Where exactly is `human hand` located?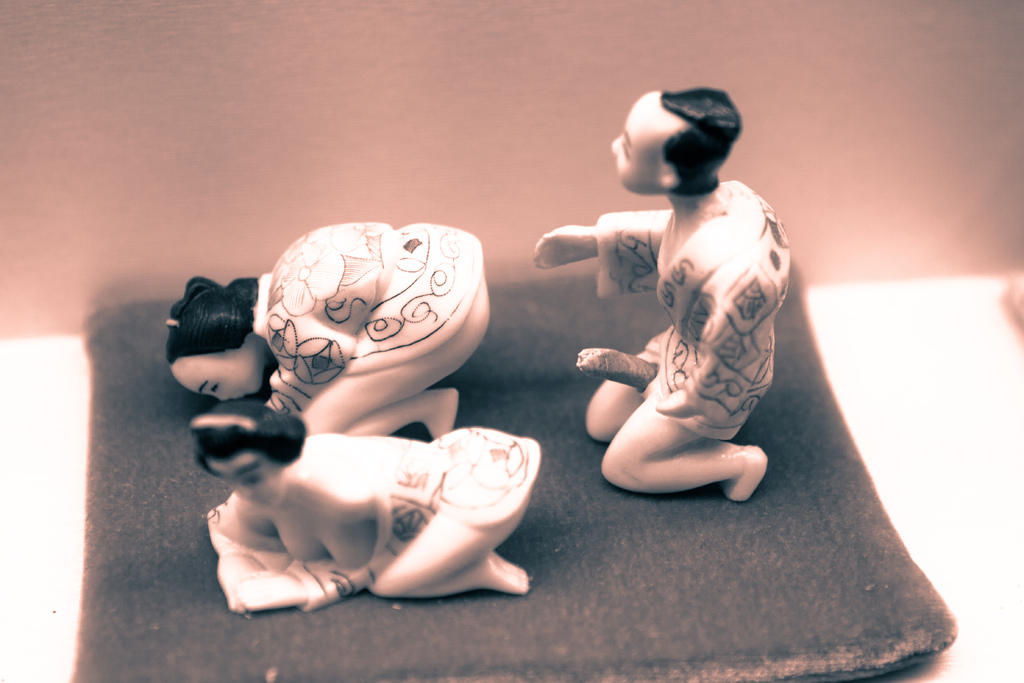
Its bounding box is {"left": 655, "top": 388, "right": 697, "bottom": 422}.
